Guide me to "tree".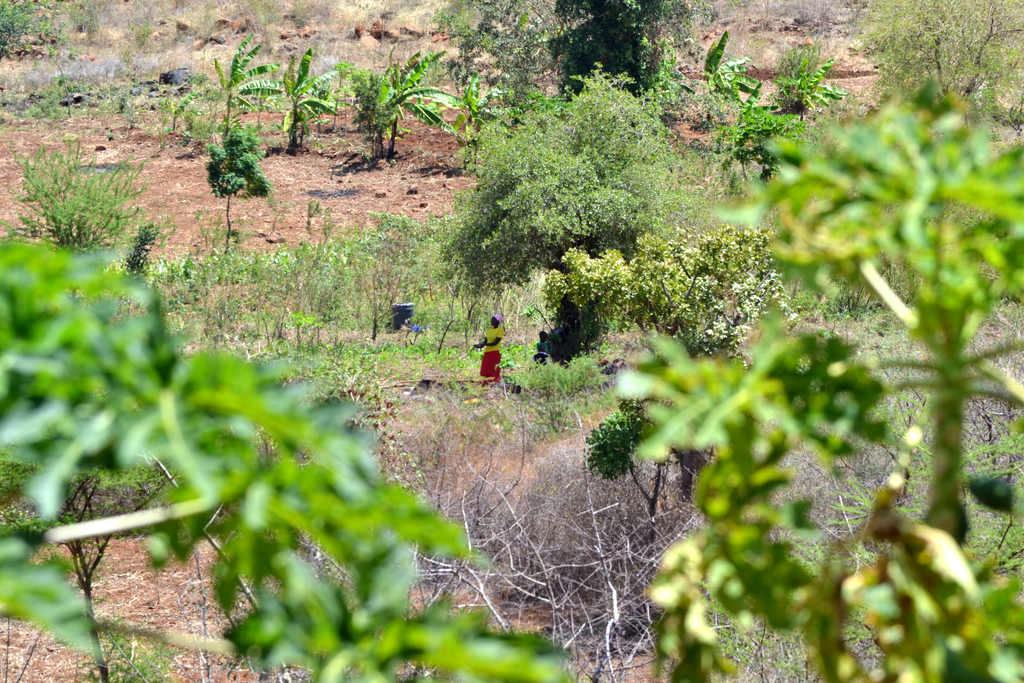
Guidance: box(170, 24, 283, 136).
